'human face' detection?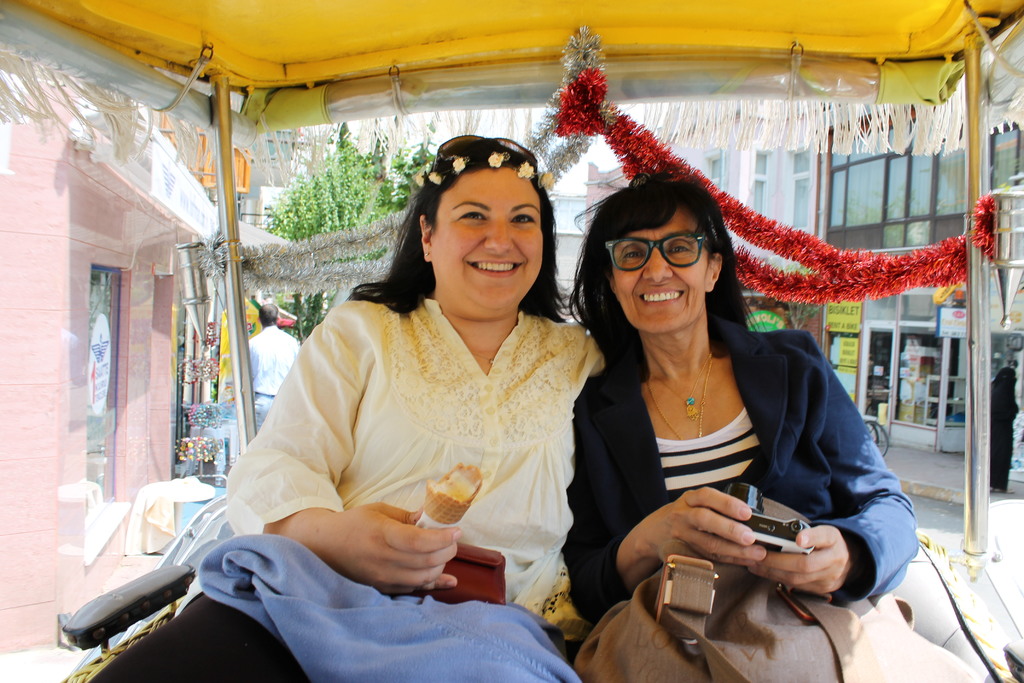
431:169:552:307
